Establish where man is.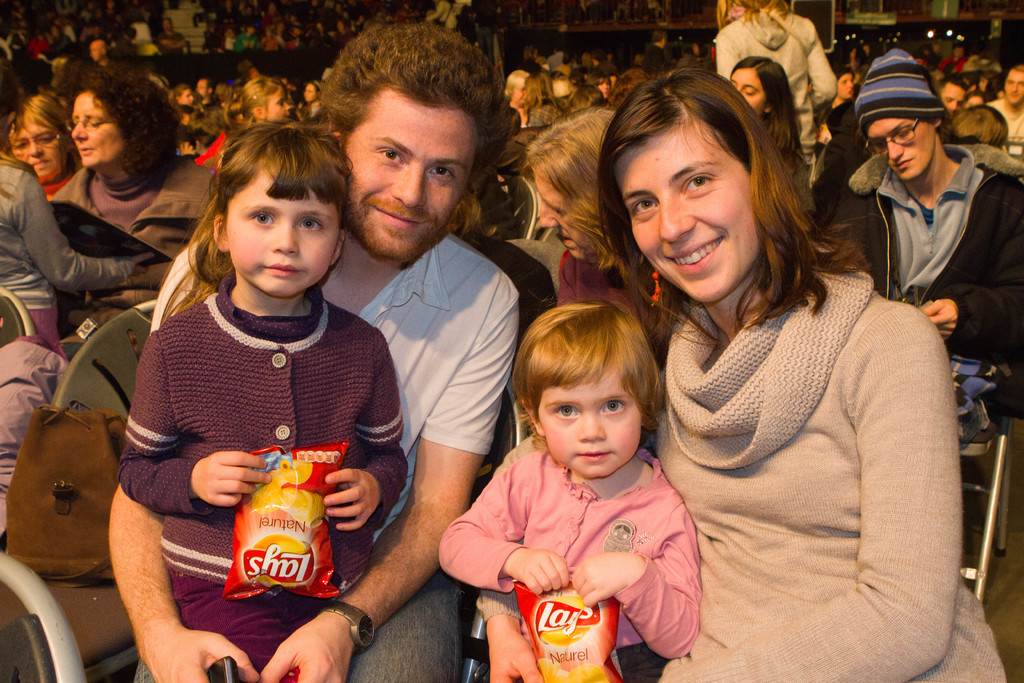
Established at crop(594, 47, 618, 78).
